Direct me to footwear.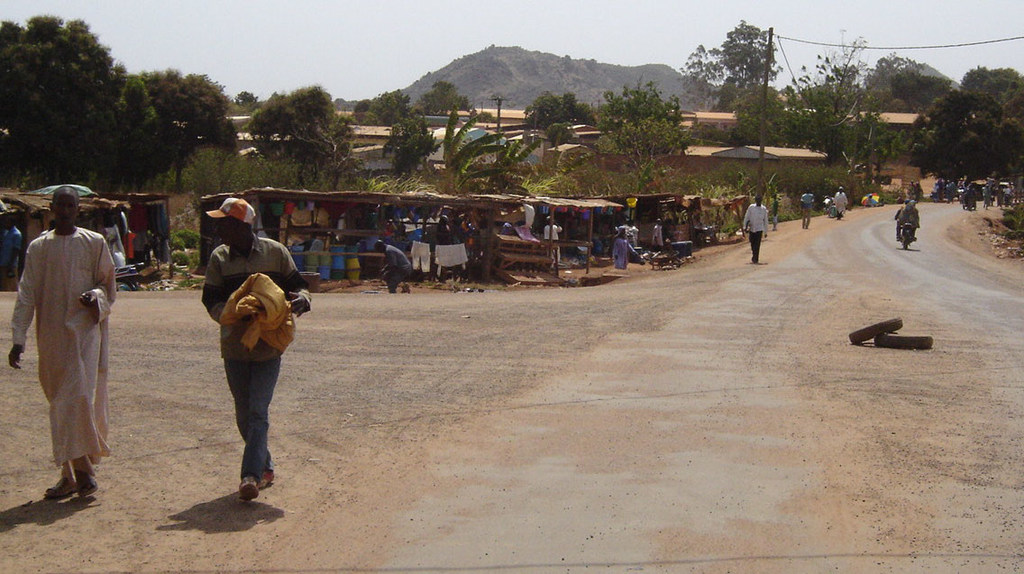
Direction: locate(255, 467, 273, 487).
